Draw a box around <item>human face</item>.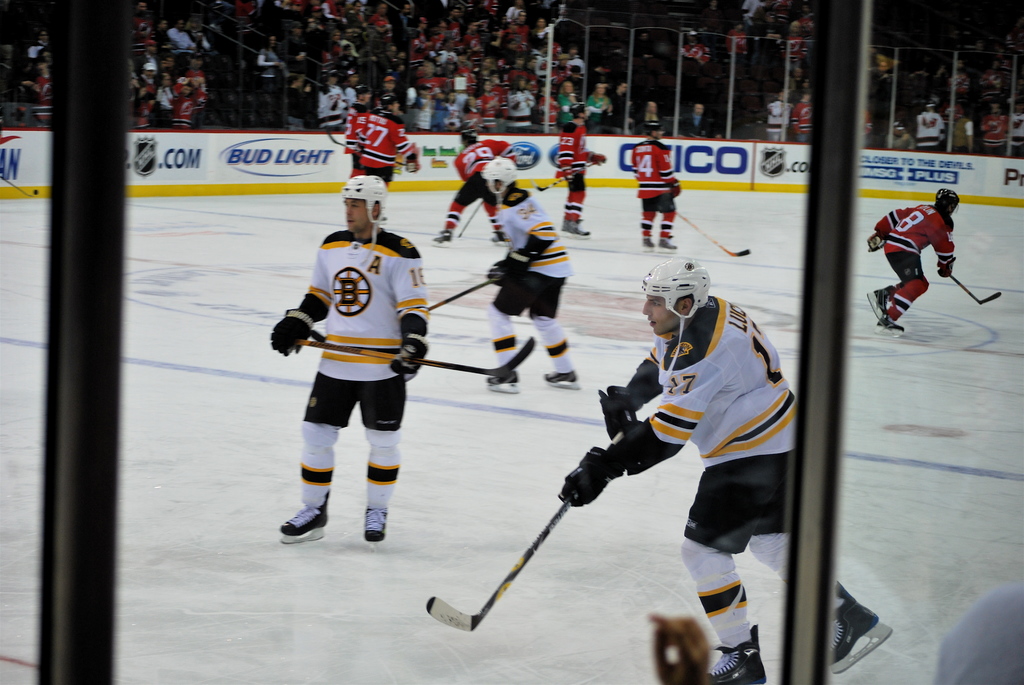
bbox=(342, 192, 377, 233).
